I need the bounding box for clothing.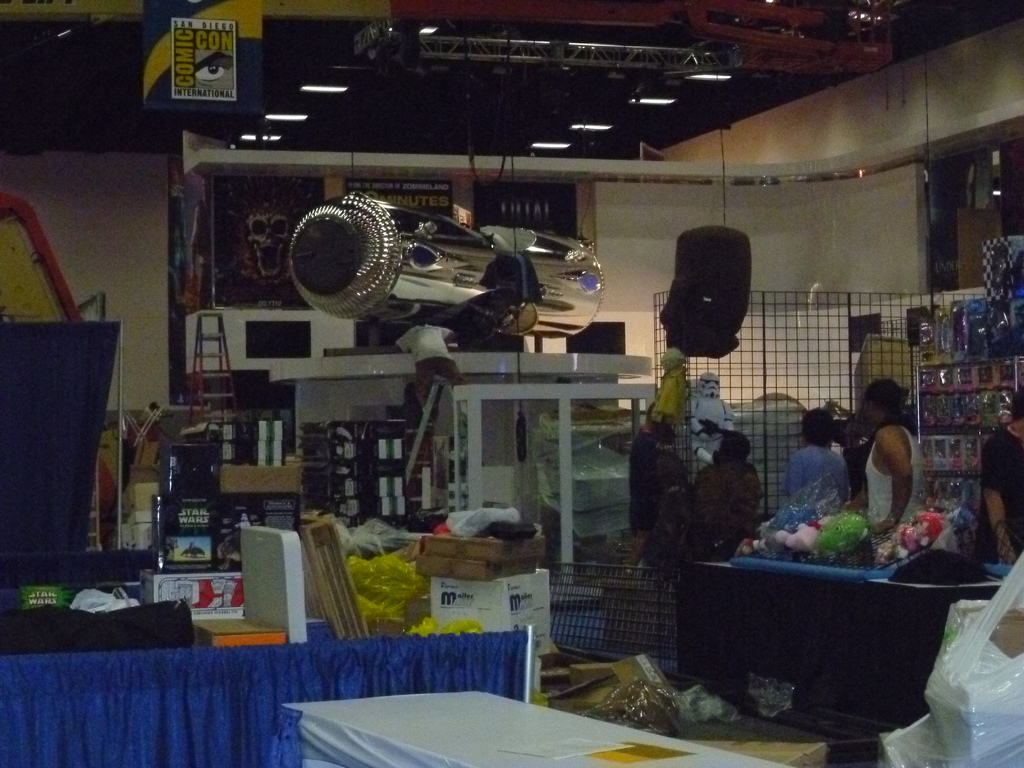
Here it is: rect(862, 381, 936, 540).
